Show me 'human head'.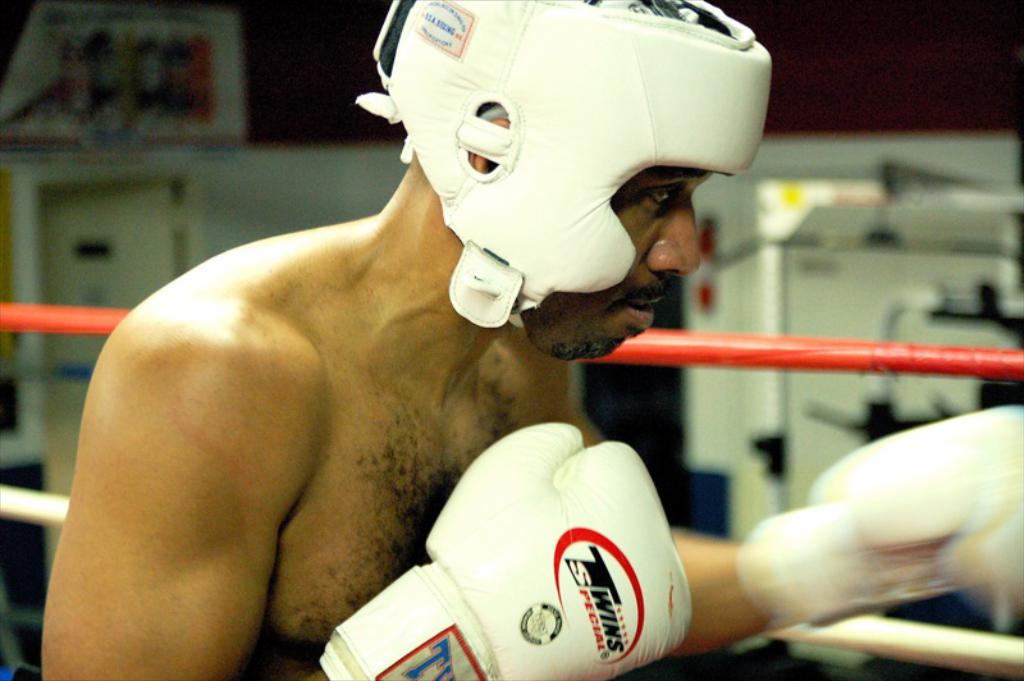
'human head' is here: <region>420, 31, 769, 360</region>.
